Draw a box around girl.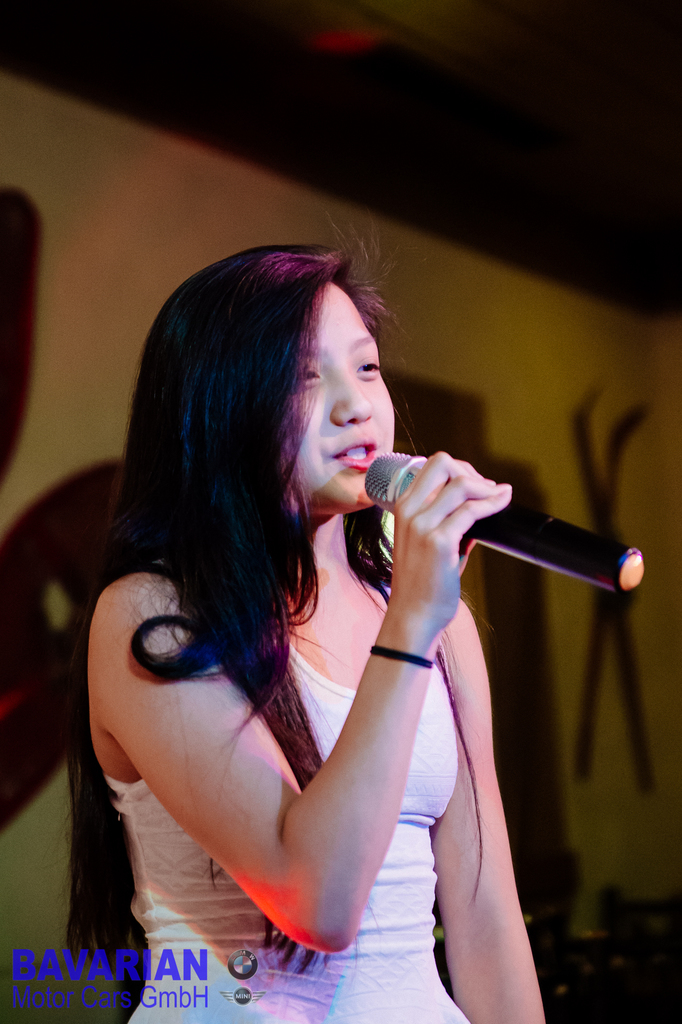
bbox(65, 214, 549, 1023).
